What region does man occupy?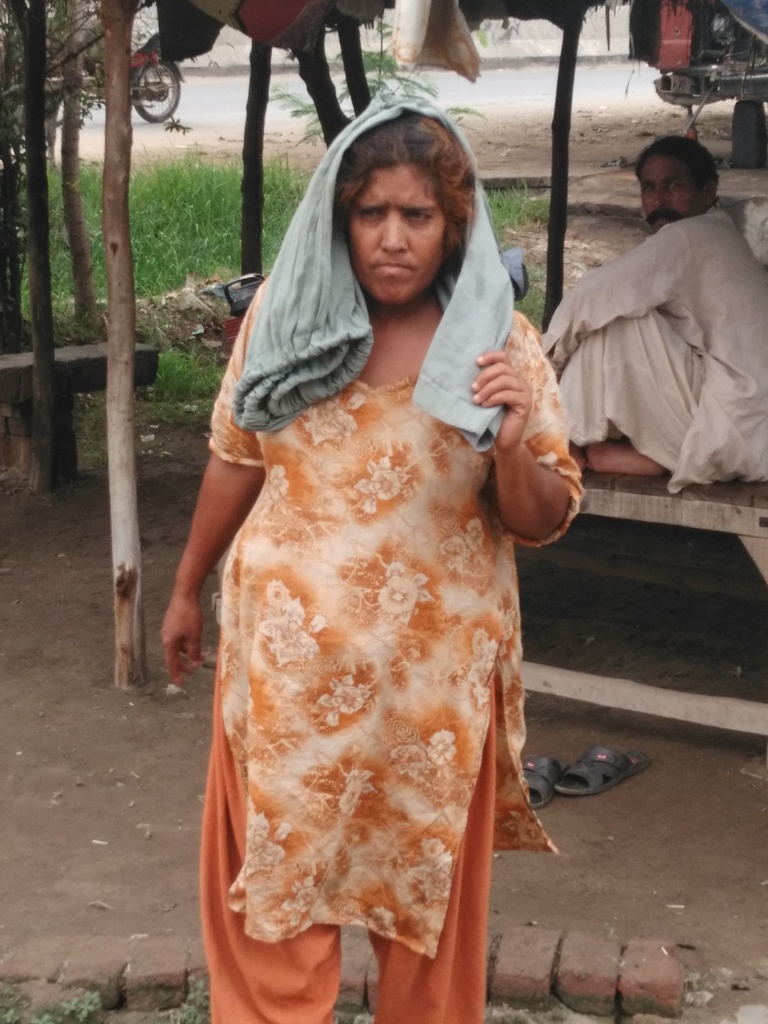
box=[551, 130, 762, 492].
